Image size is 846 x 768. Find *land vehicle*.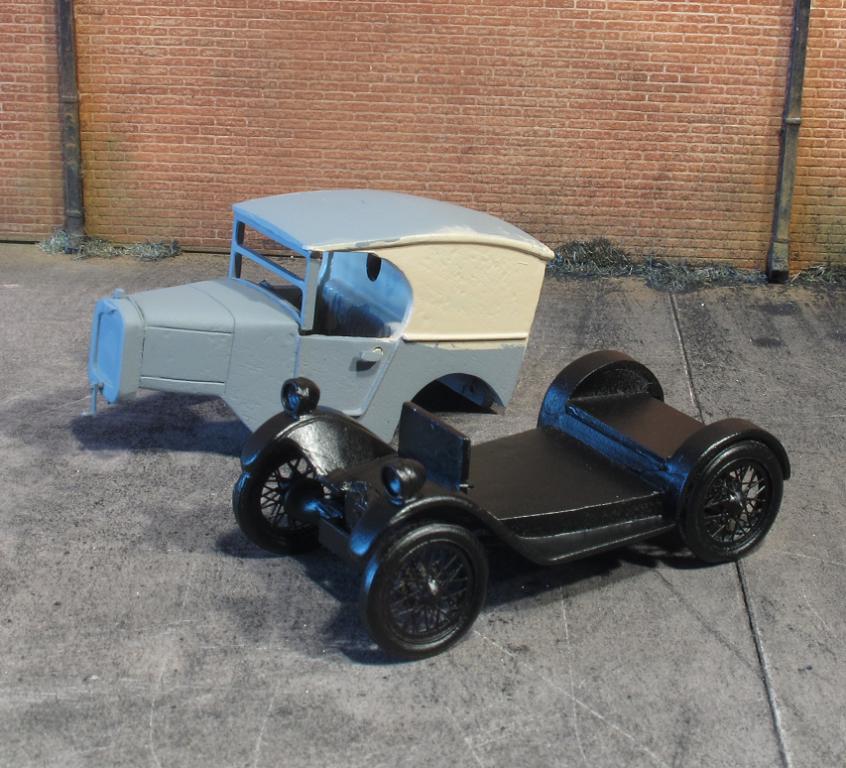
BBox(234, 351, 789, 656).
